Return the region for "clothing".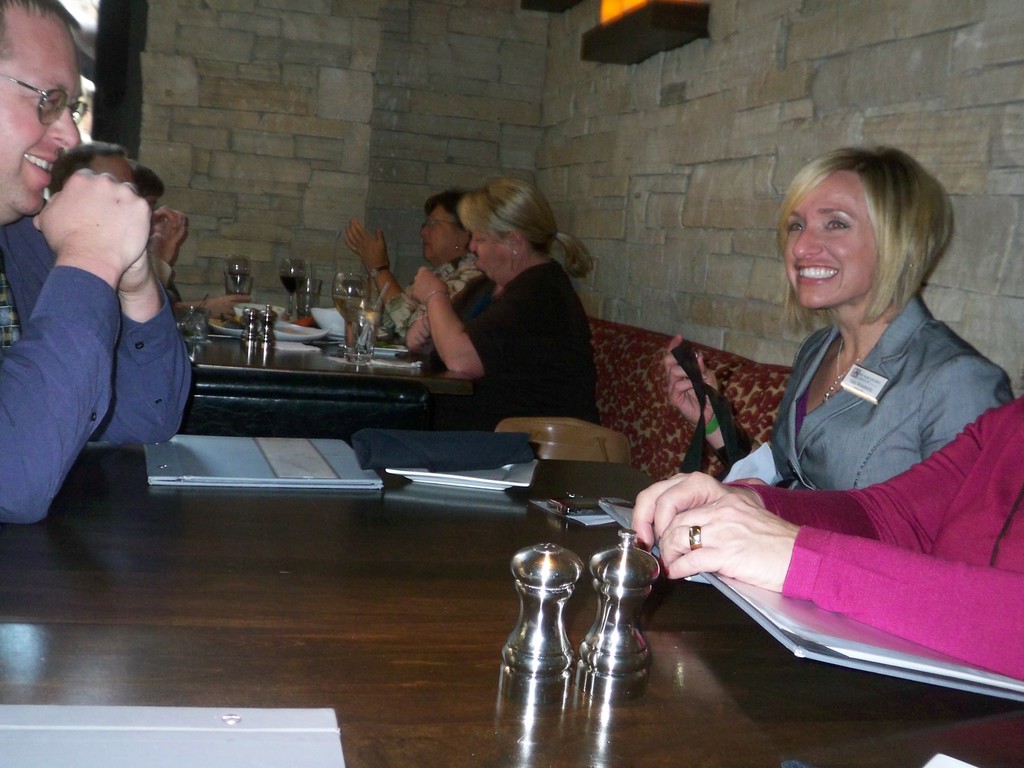
375,253,484,331.
